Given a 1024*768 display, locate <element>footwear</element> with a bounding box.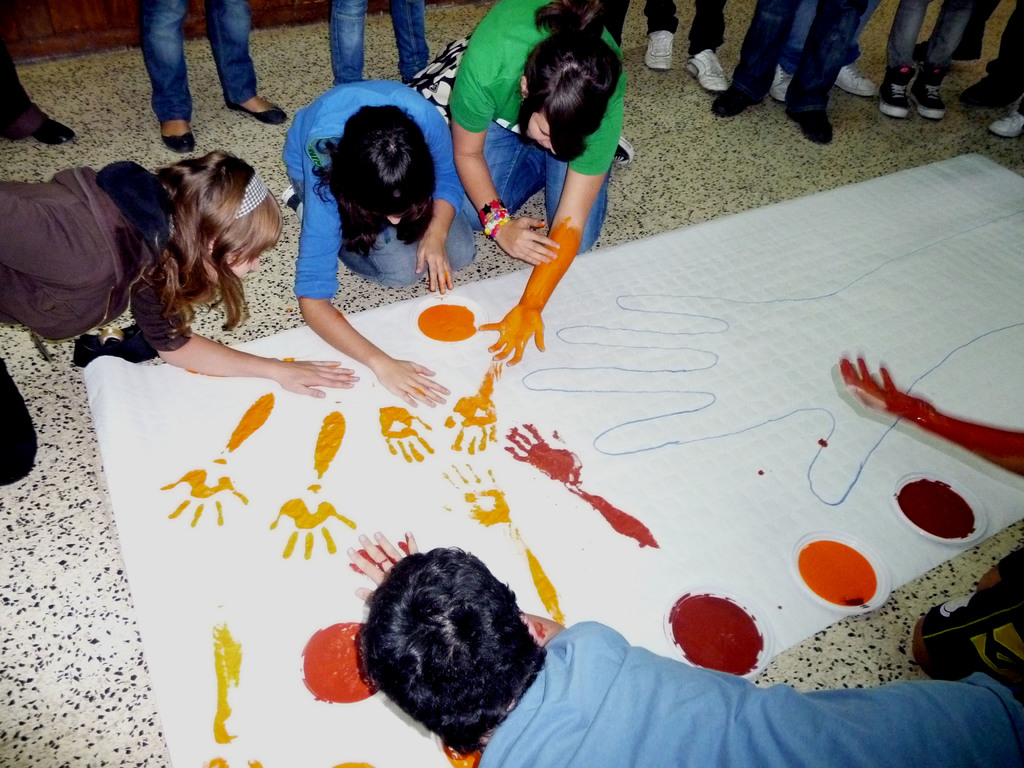
Located: 876 64 916 118.
